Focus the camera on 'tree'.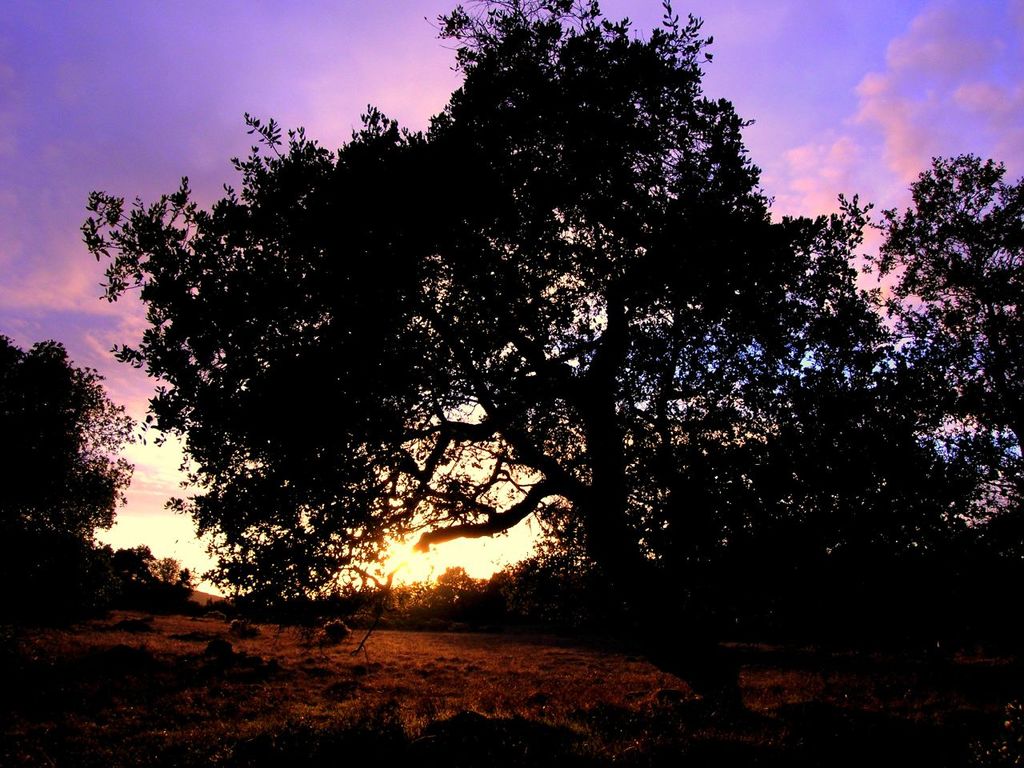
Focus region: 363/559/498/634.
